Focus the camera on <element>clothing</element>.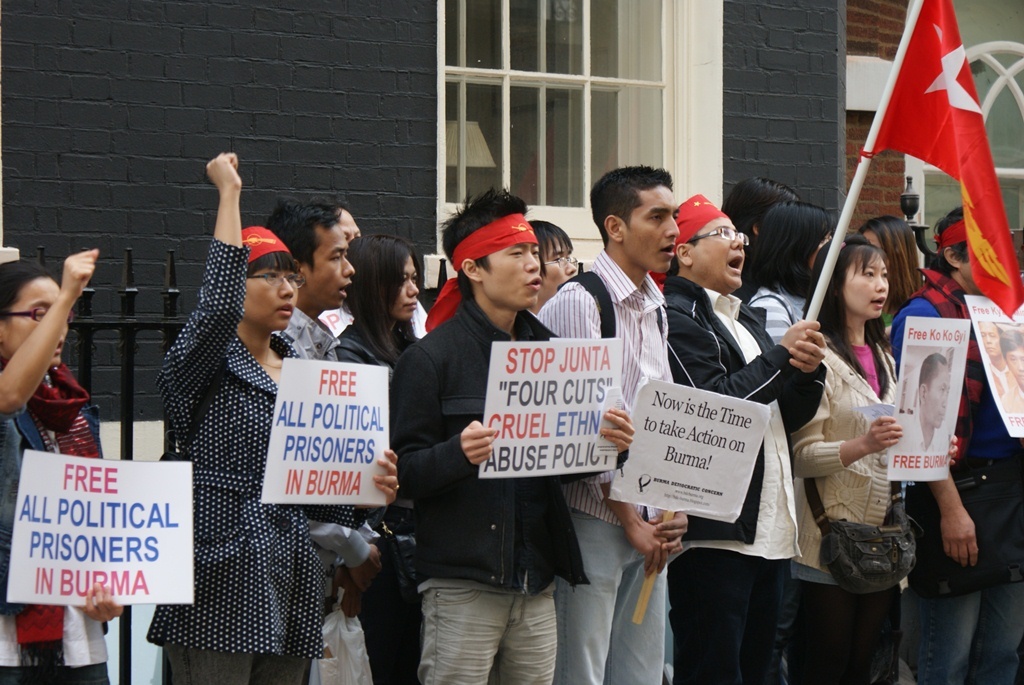
Focus region: (158,231,378,684).
